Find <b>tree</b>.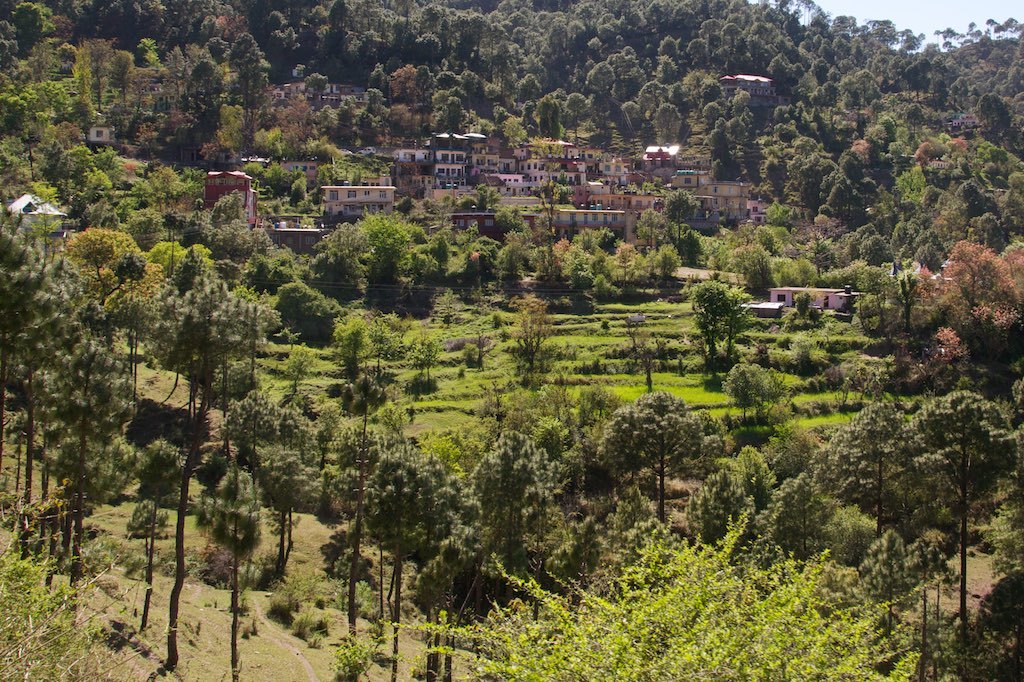
<region>545, 519, 602, 618</region>.
